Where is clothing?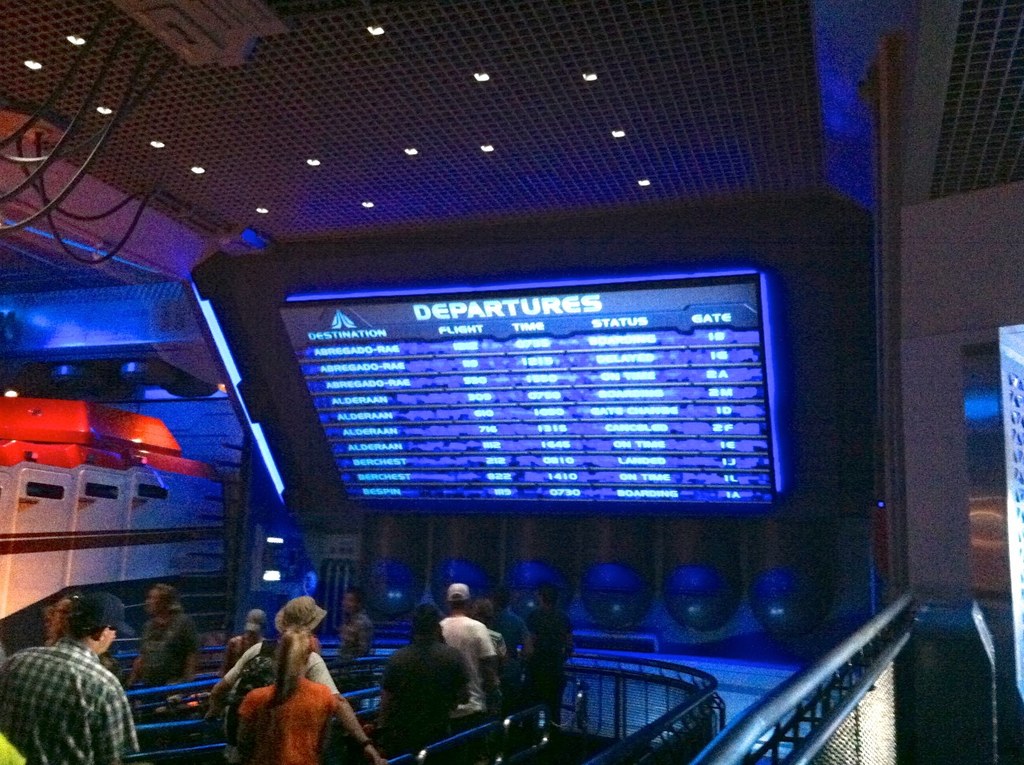
<region>234, 677, 344, 764</region>.
